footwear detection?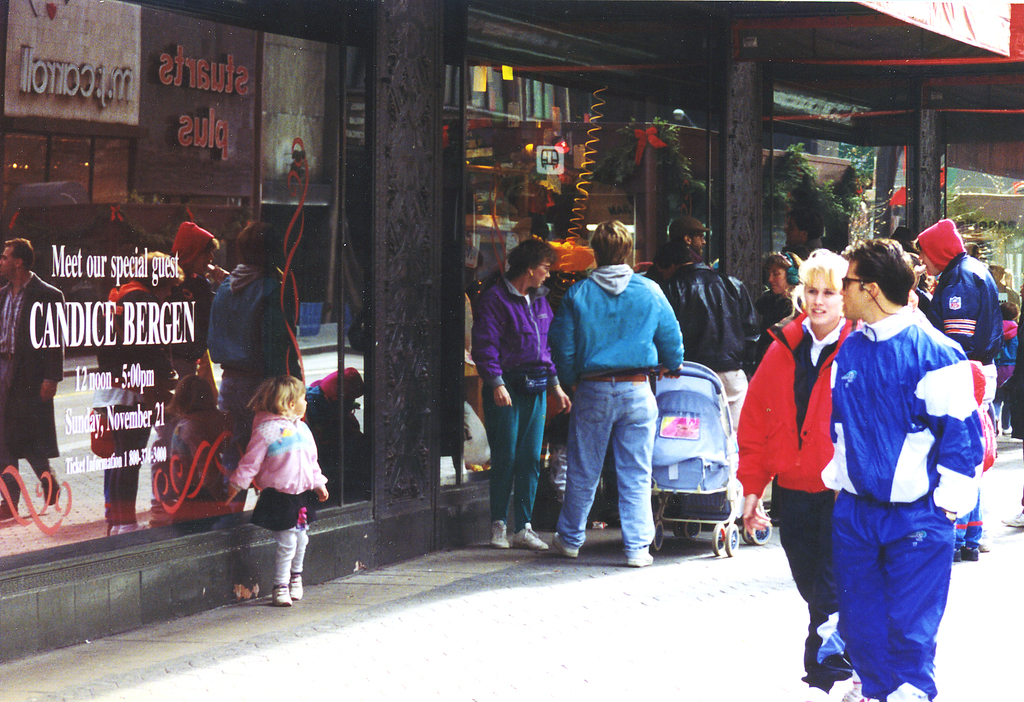
(551, 530, 579, 562)
